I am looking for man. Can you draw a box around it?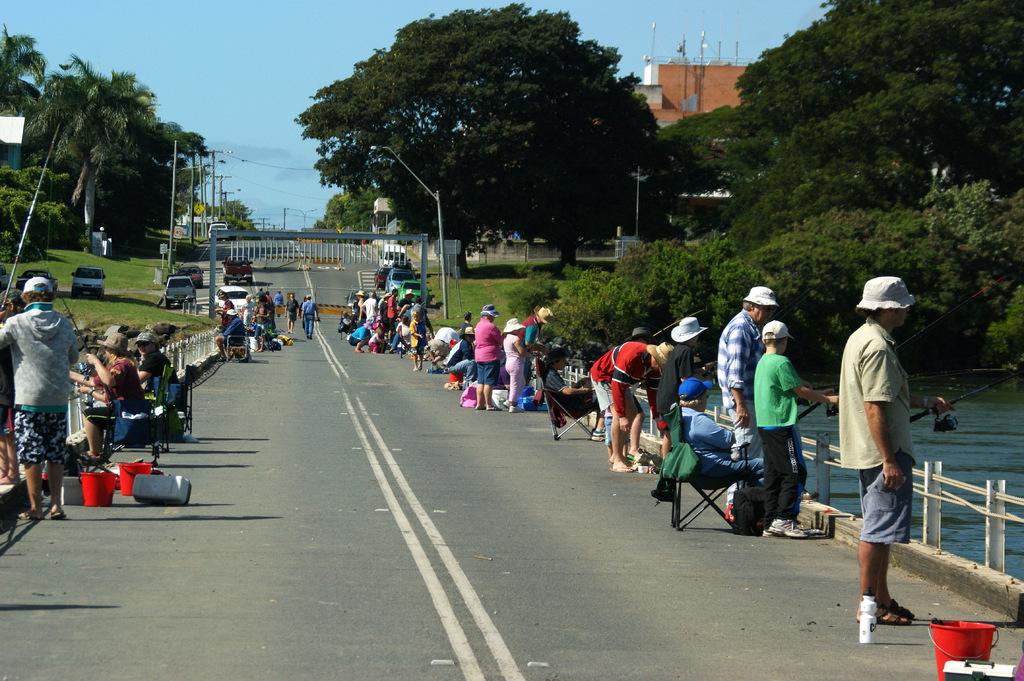
Sure, the bounding box is (left=582, top=341, right=678, bottom=477).
